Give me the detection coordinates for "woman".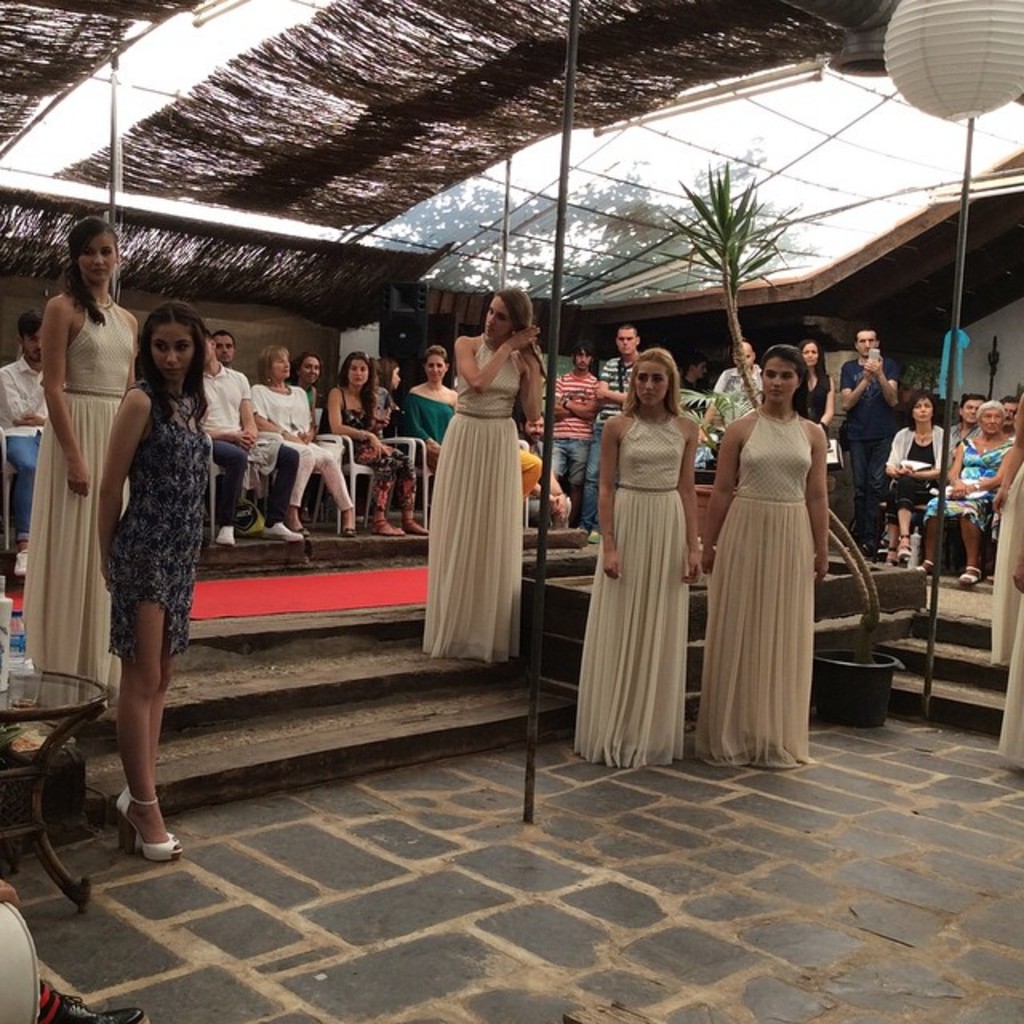
[16, 222, 128, 707].
